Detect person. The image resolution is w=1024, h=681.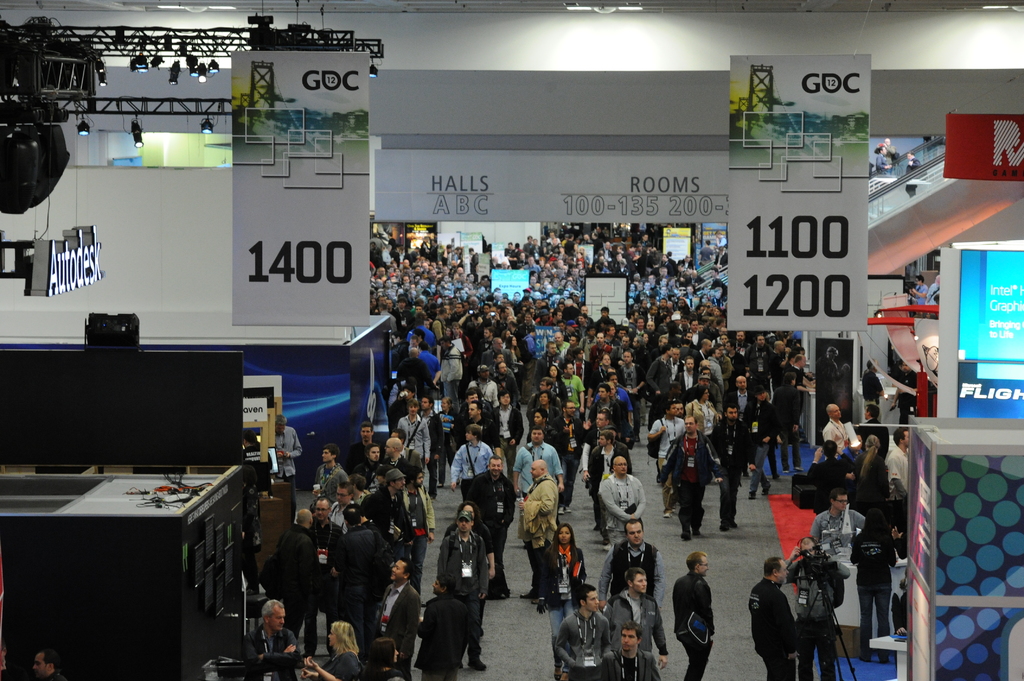
bbox=(876, 145, 894, 178).
